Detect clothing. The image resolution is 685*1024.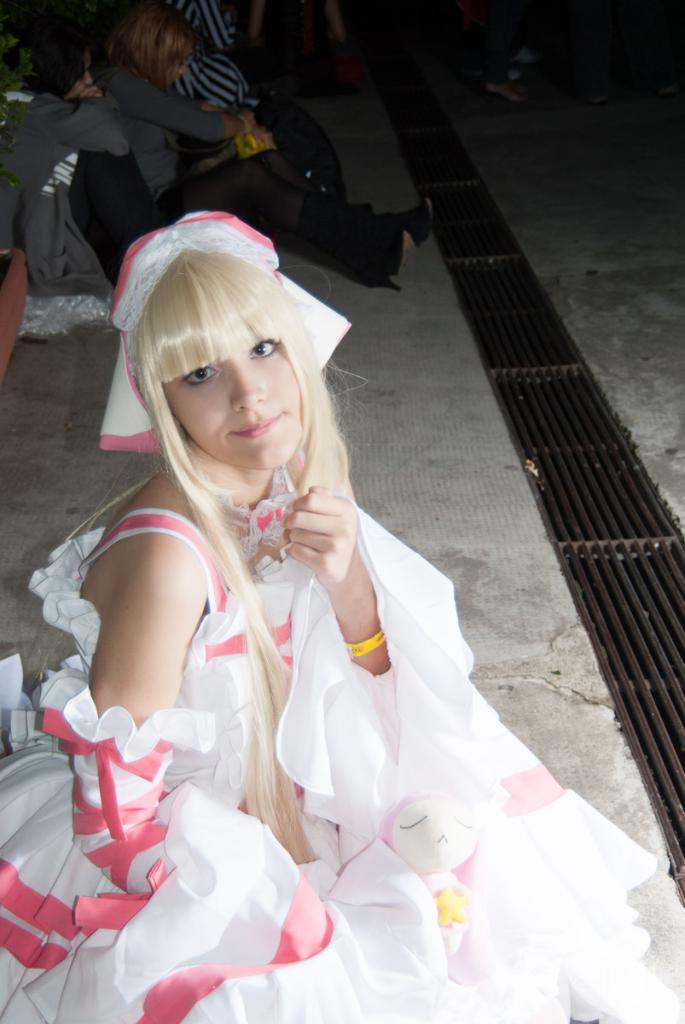
89/57/401/292.
